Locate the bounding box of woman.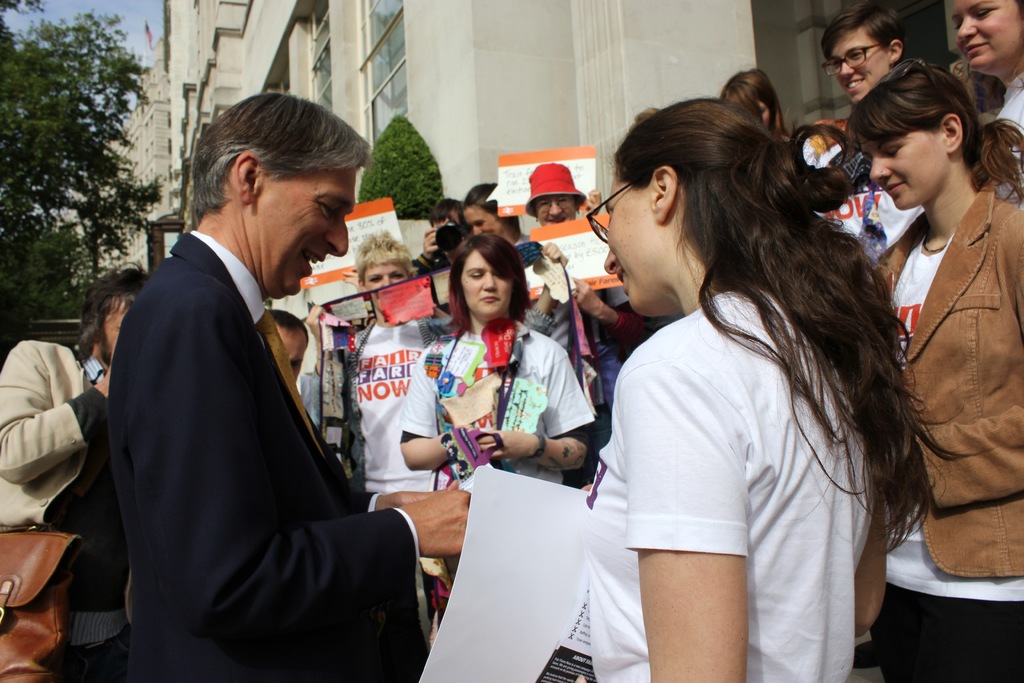
Bounding box: <box>837,57,1023,682</box>.
